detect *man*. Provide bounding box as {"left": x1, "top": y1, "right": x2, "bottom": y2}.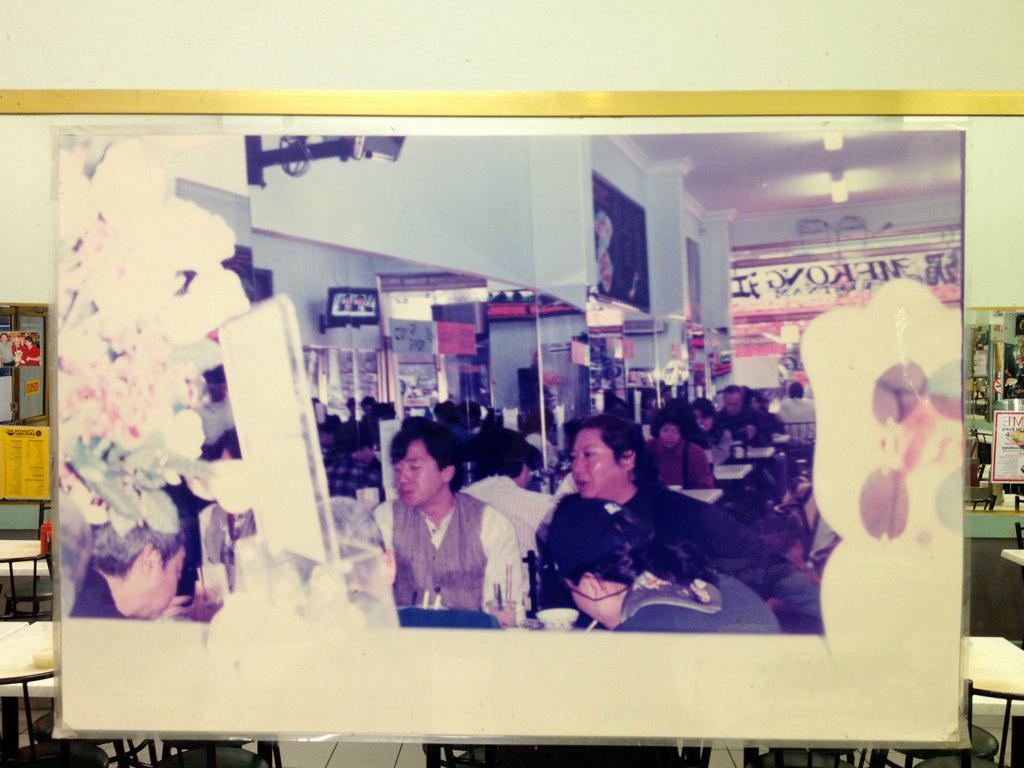
{"left": 718, "top": 385, "right": 764, "bottom": 447}.
